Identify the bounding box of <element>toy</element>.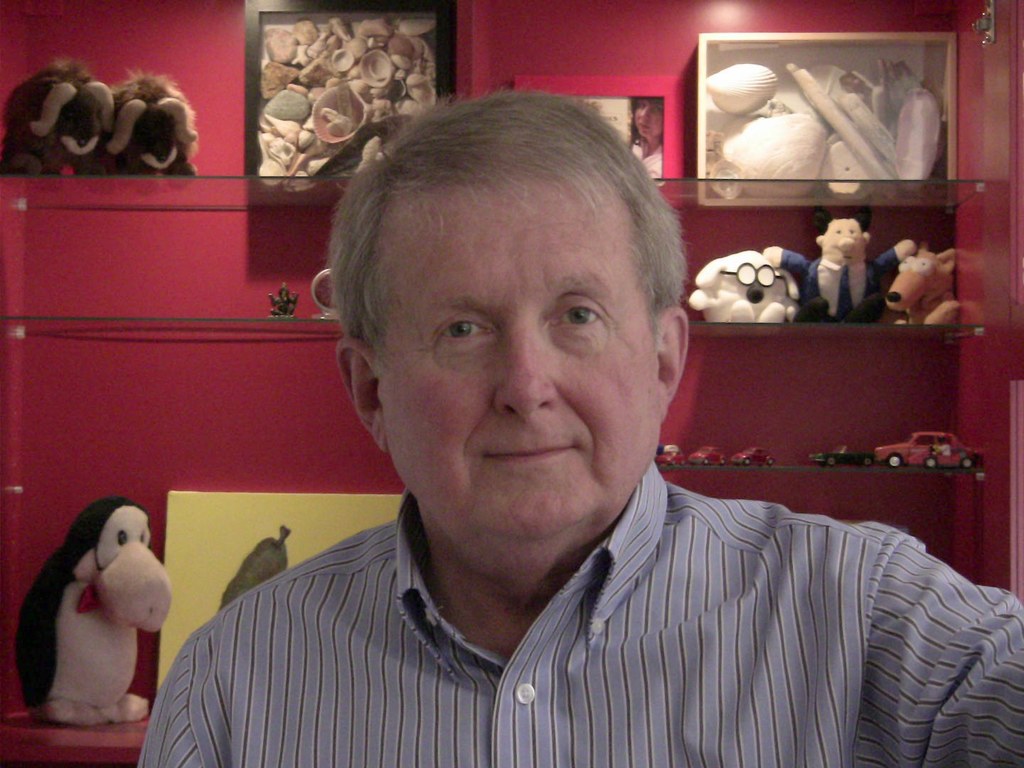
crop(882, 245, 967, 334).
